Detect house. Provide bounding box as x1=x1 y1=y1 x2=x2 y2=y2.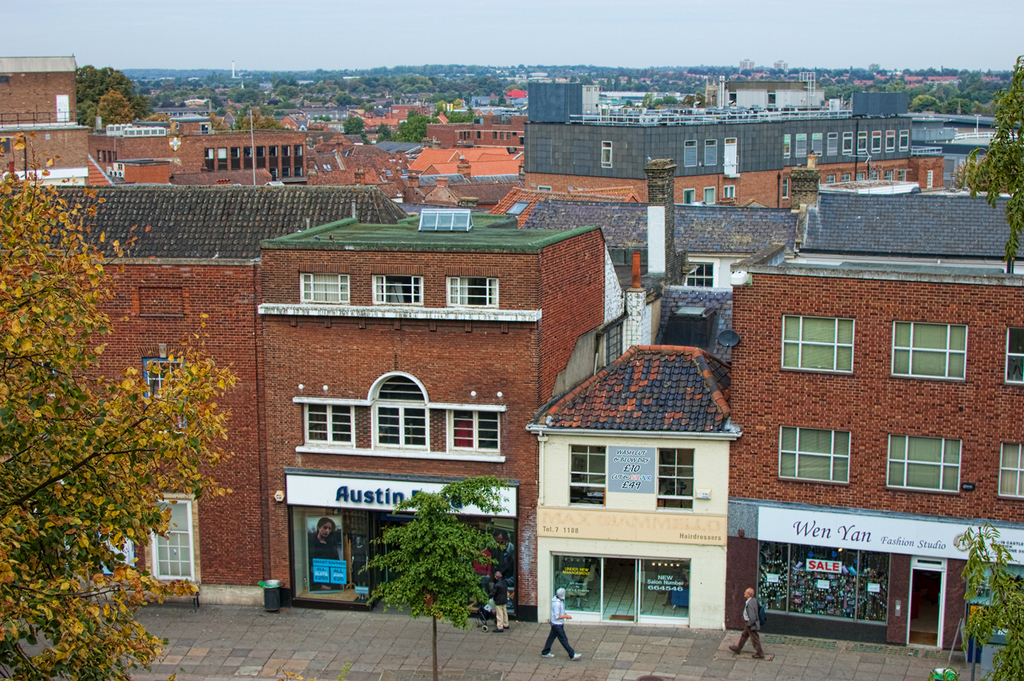
x1=788 y1=186 x2=1023 y2=284.
